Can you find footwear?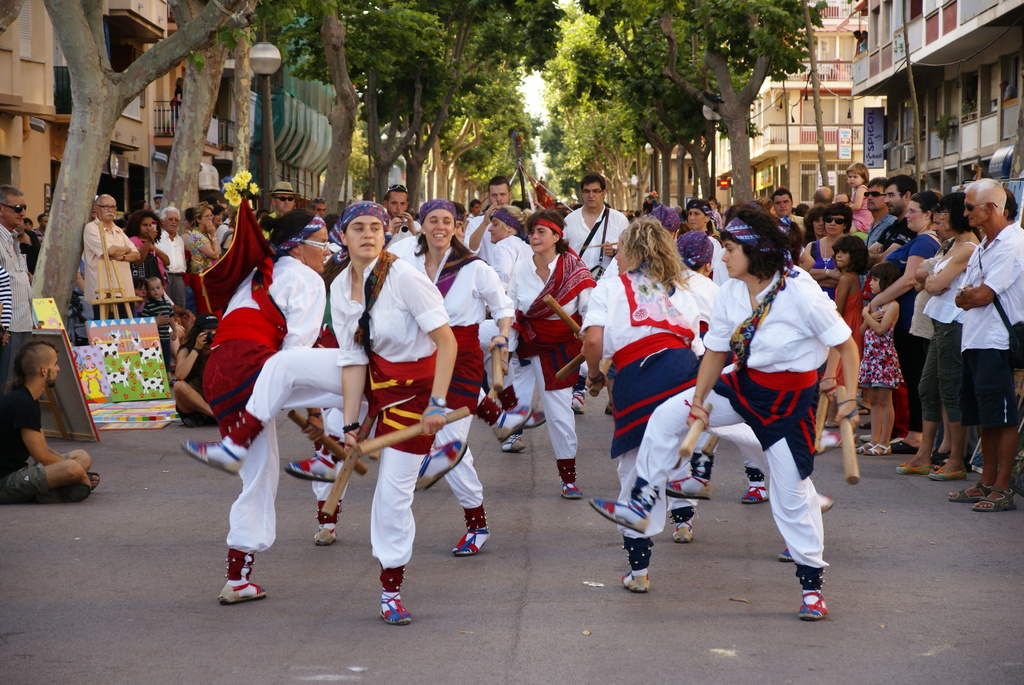
Yes, bounding box: [506,432,528,454].
